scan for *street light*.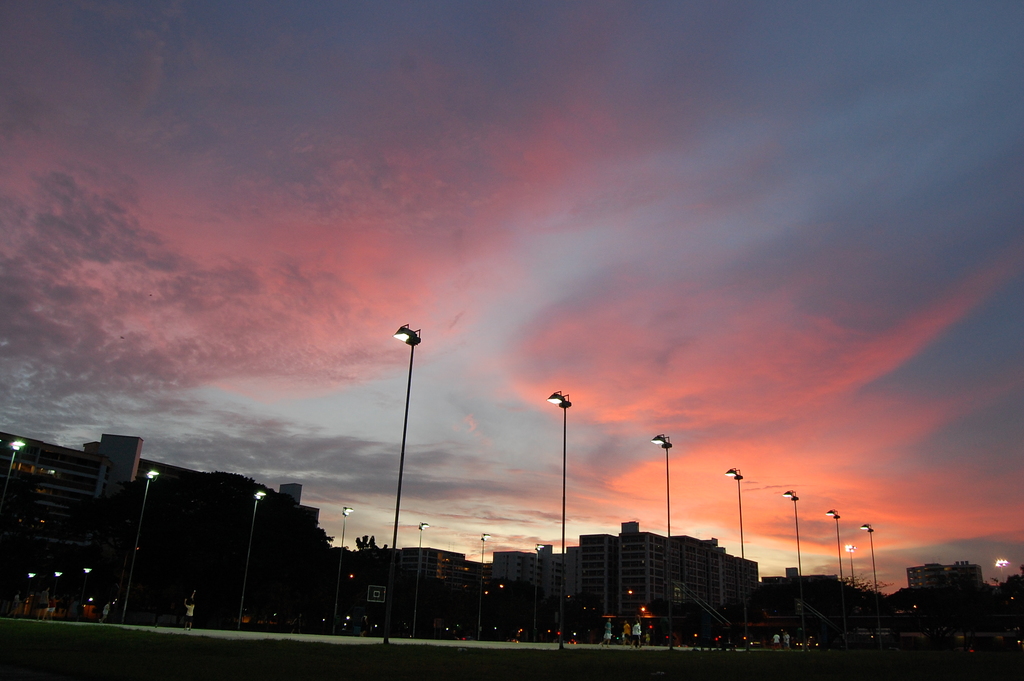
Scan result: l=776, t=485, r=804, b=648.
